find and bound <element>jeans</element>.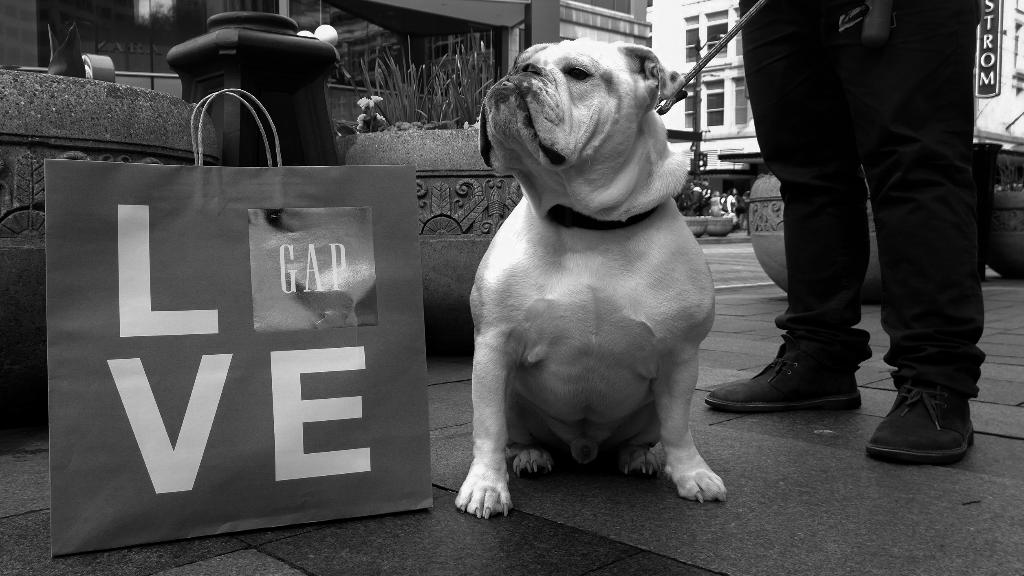
Bound: x1=735 y1=2 x2=985 y2=400.
